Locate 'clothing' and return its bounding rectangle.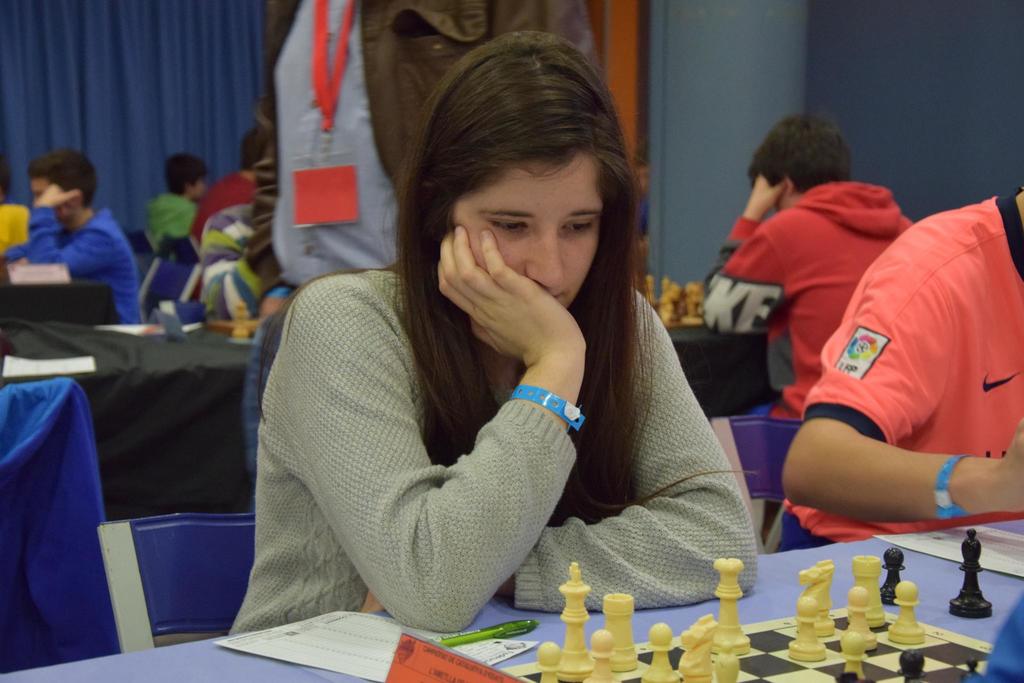
x1=239, y1=0, x2=597, y2=490.
